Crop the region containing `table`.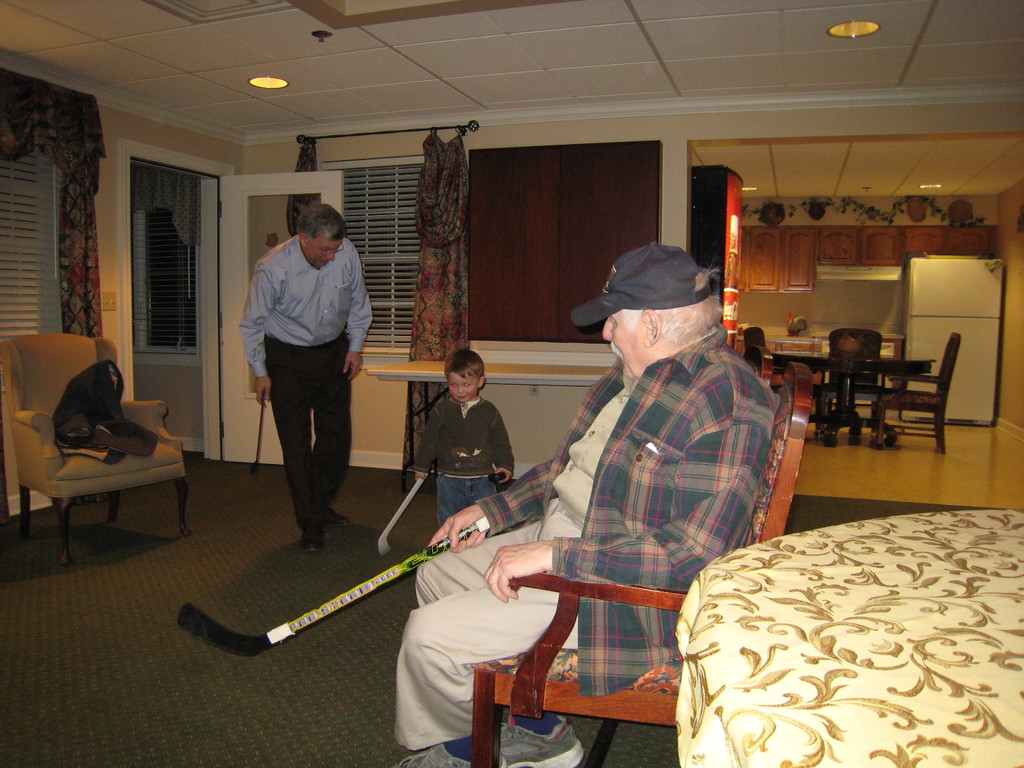
Crop region: [658,479,1023,767].
